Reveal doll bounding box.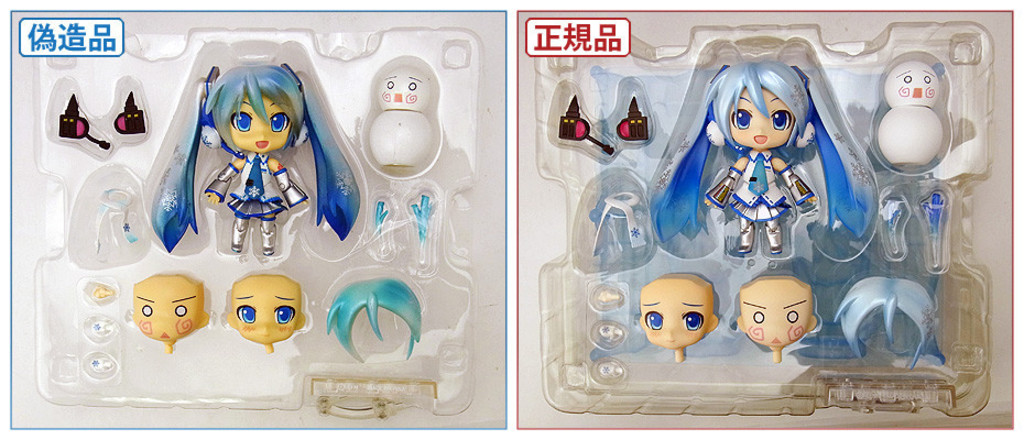
Revealed: box=[228, 277, 309, 358].
